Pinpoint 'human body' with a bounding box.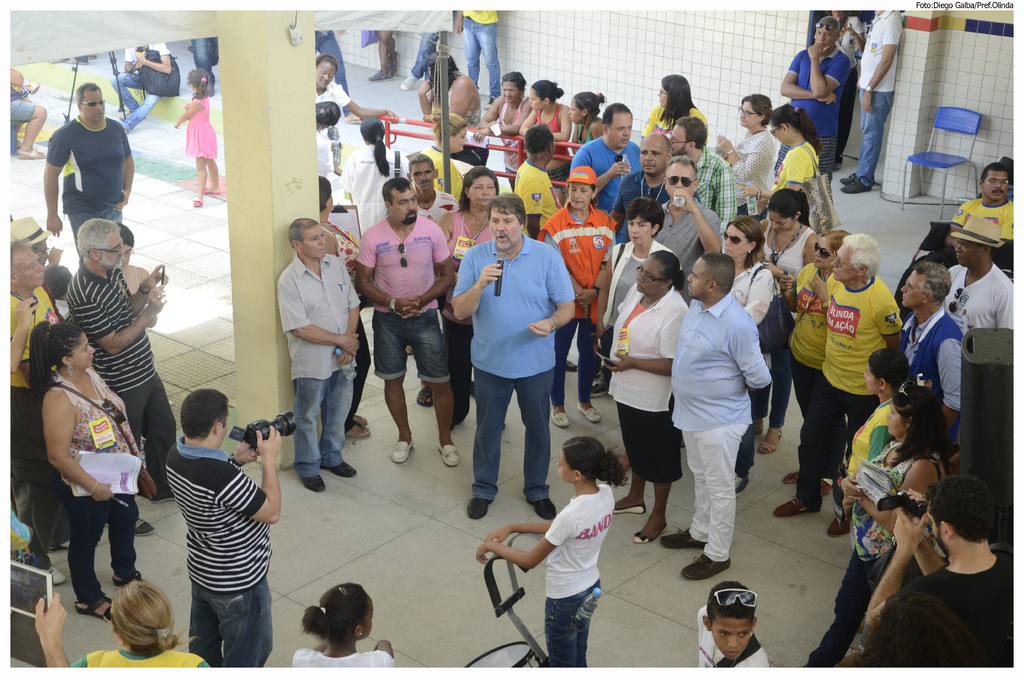
[x1=700, y1=604, x2=769, y2=675].
